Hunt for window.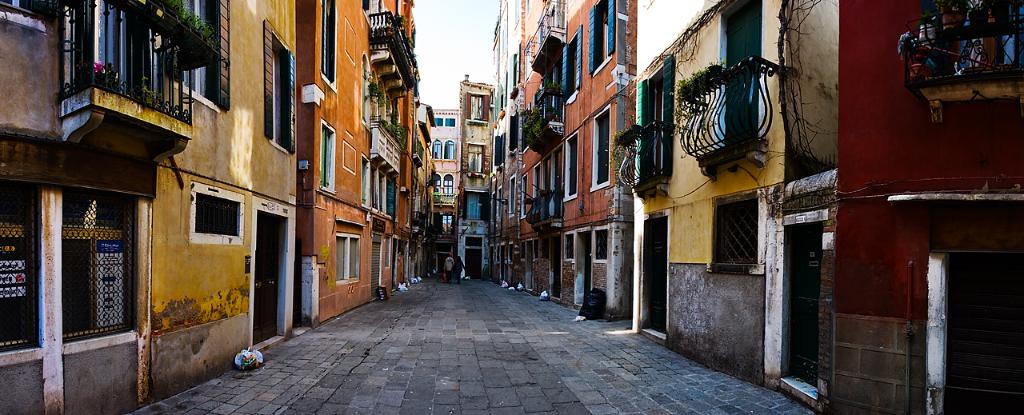
Hunted down at 360 156 370 204.
